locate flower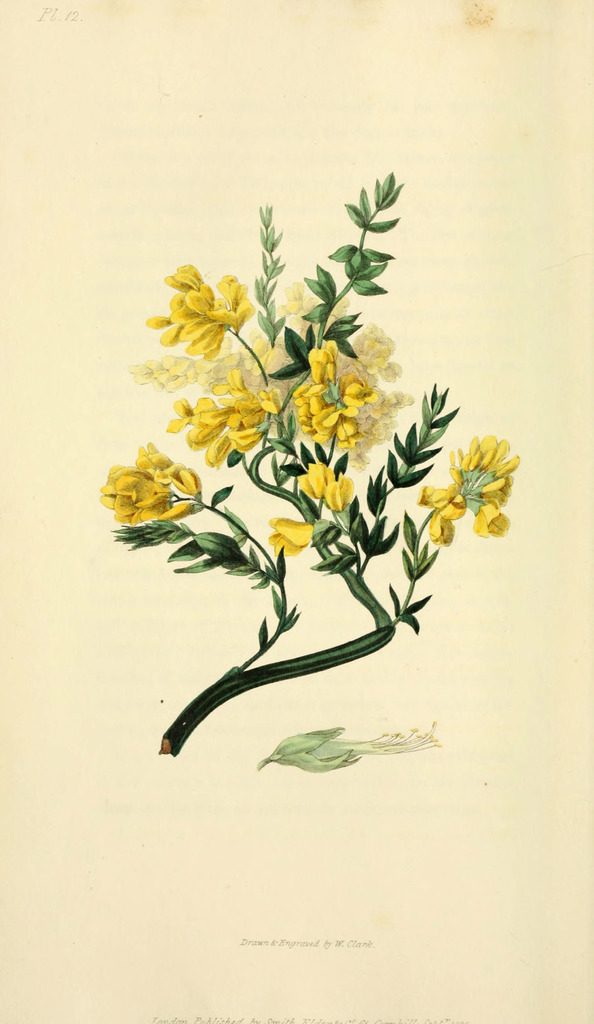
x1=413 y1=433 x2=518 y2=556
